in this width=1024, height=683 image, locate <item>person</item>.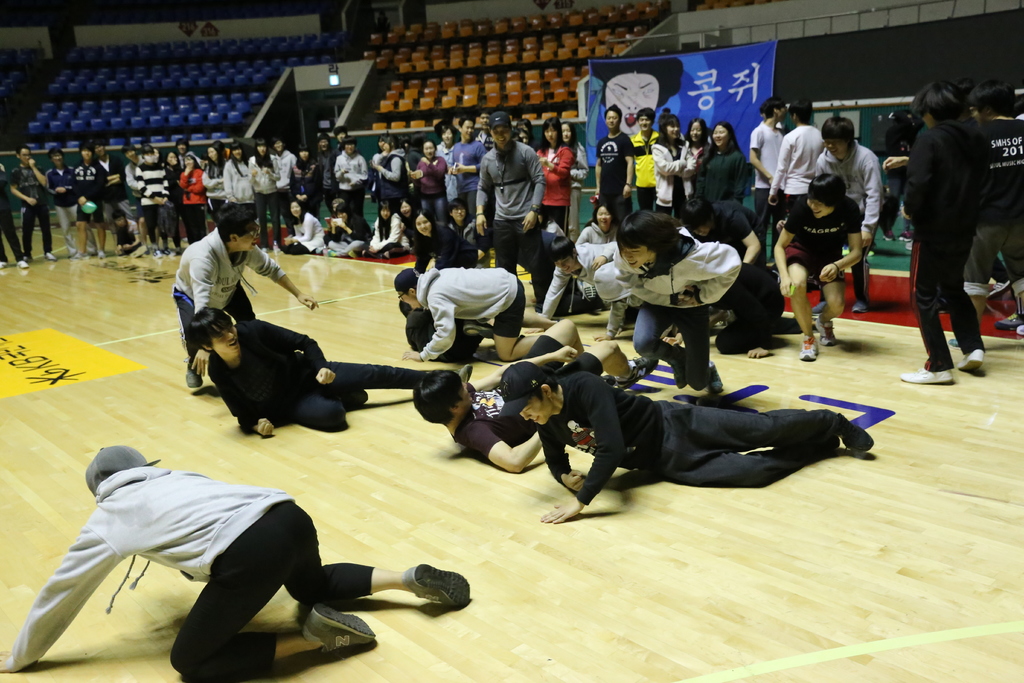
Bounding box: [365,201,406,263].
